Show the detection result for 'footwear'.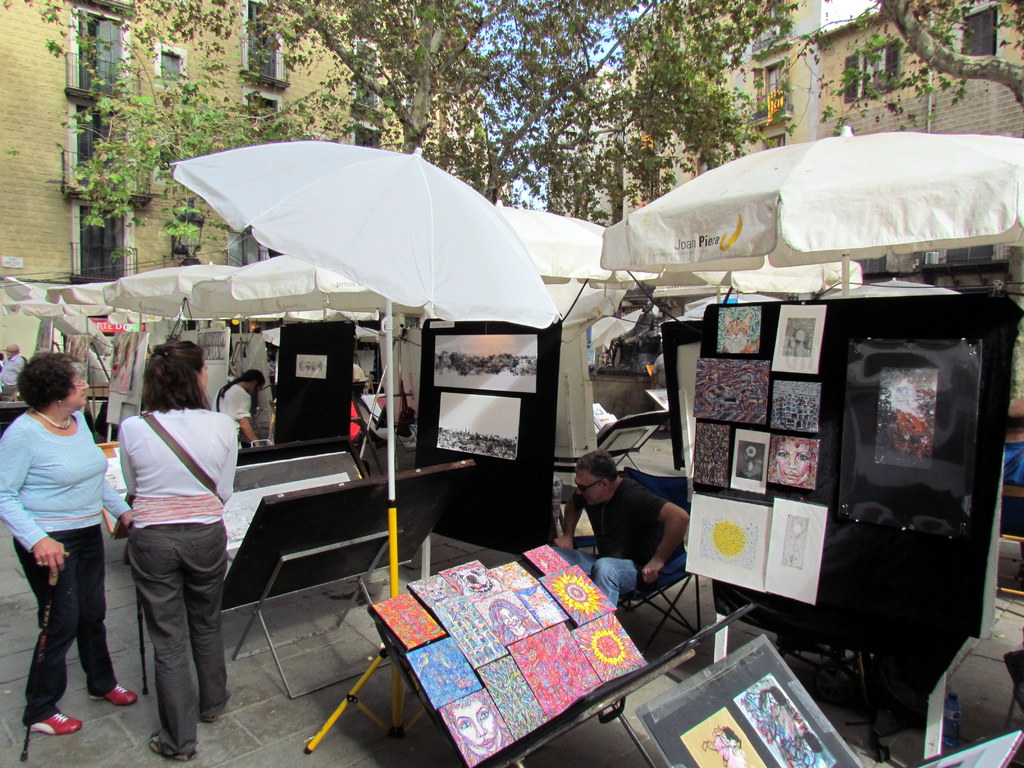
rect(18, 700, 71, 744).
